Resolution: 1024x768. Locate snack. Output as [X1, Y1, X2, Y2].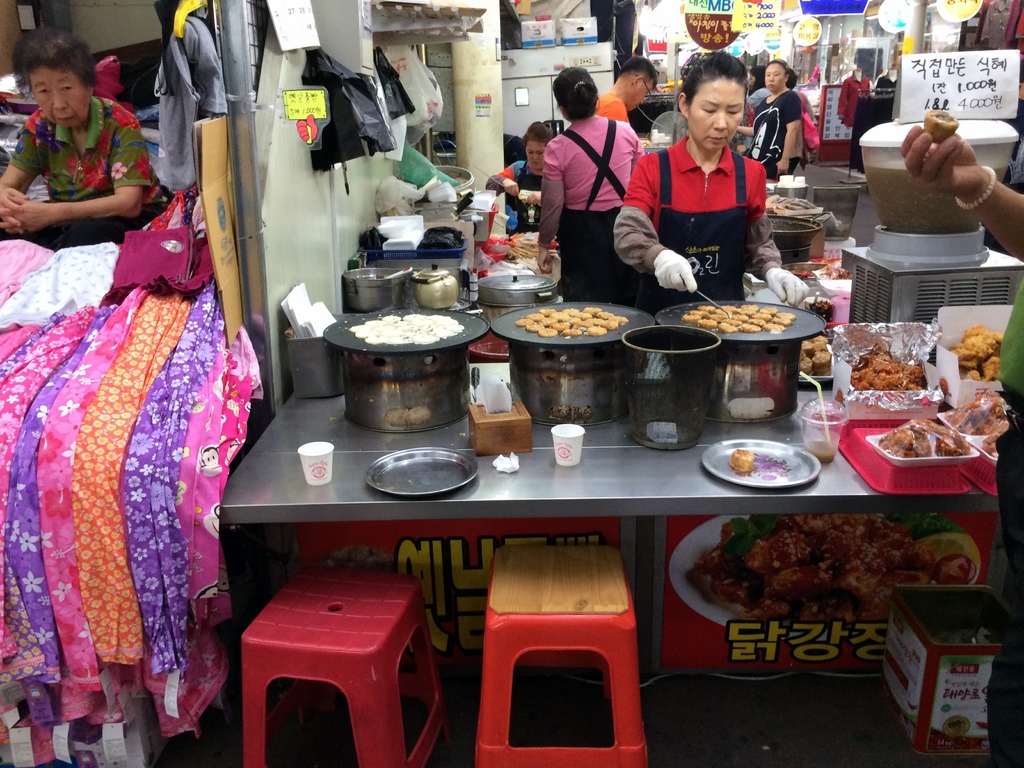
[350, 308, 461, 349].
